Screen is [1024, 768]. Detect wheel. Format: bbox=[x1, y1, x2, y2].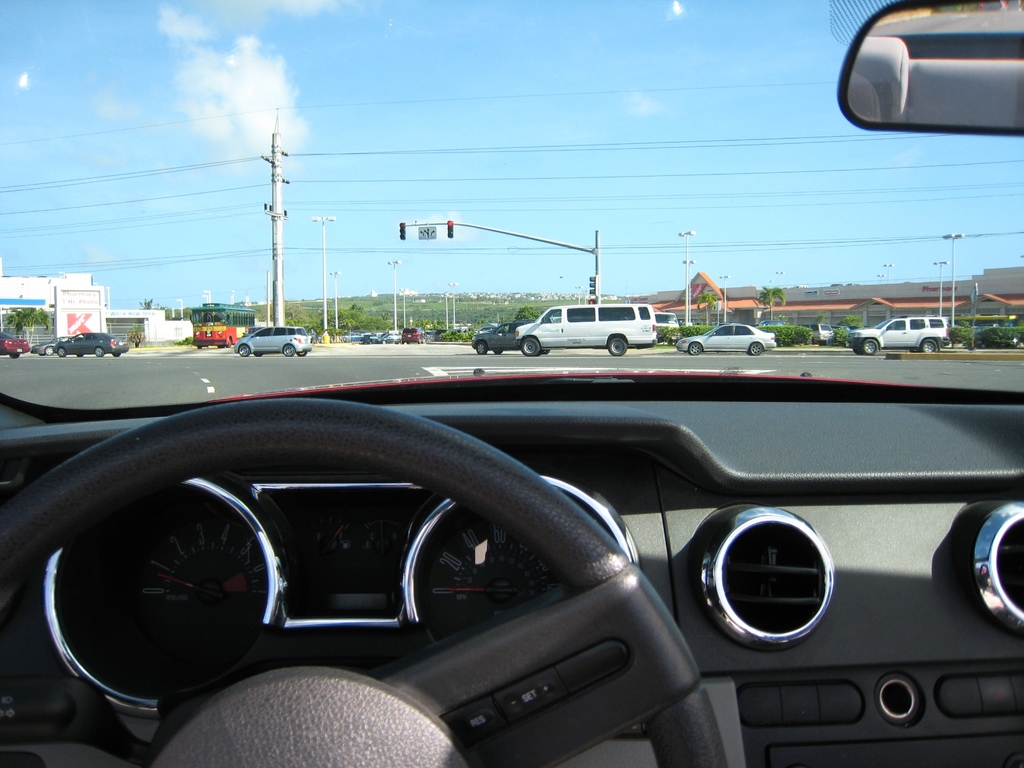
bbox=[689, 344, 701, 353].
